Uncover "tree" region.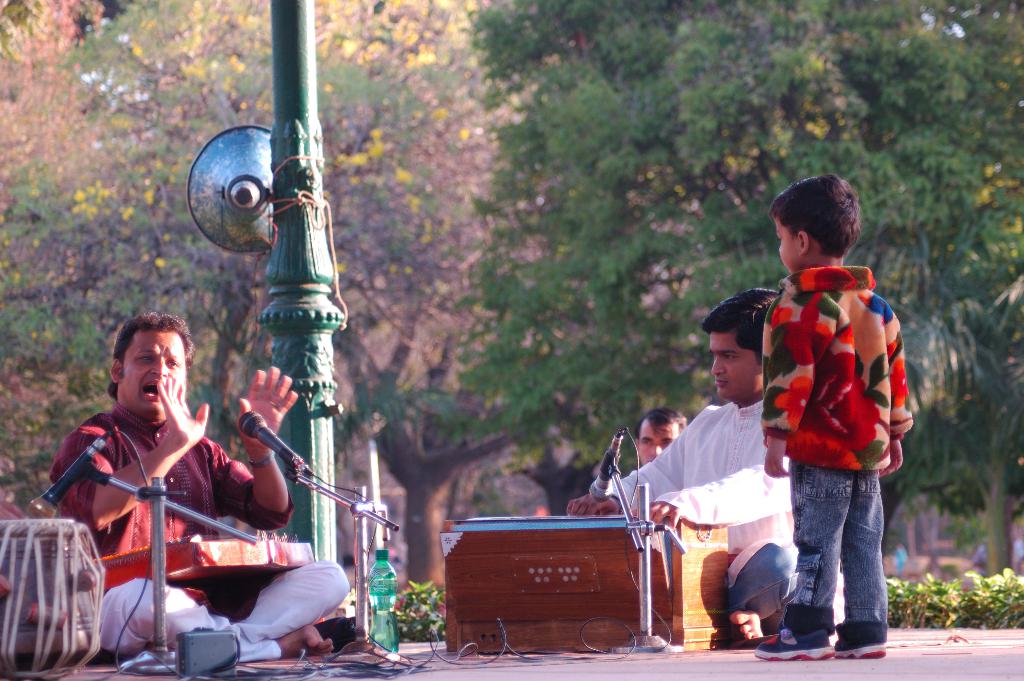
Uncovered: rect(0, 0, 739, 591).
